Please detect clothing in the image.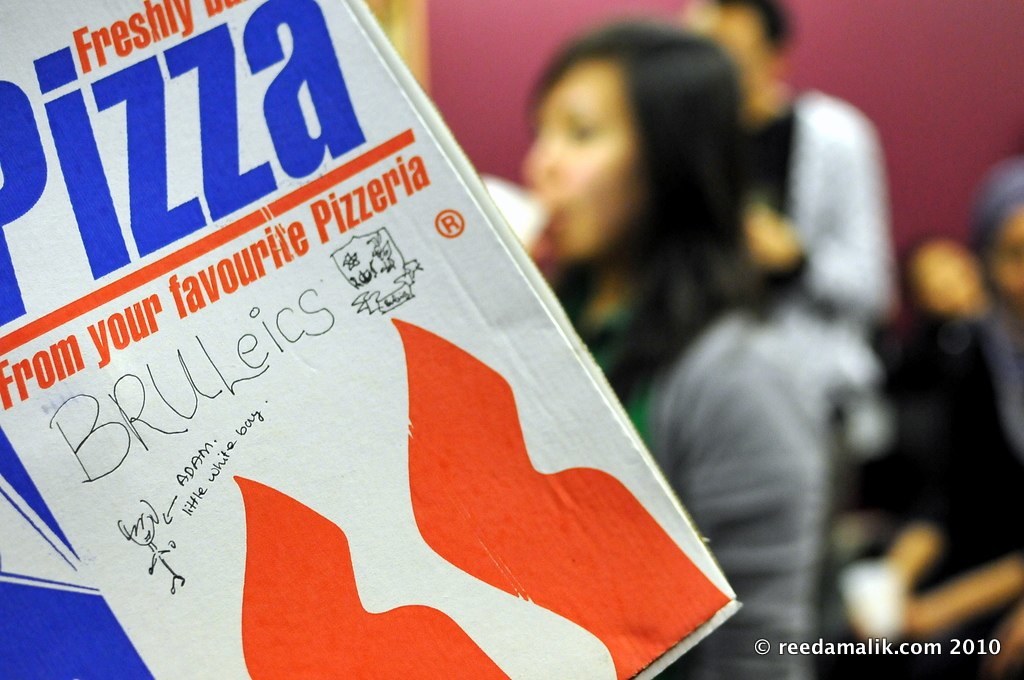
[left=754, top=81, right=898, bottom=460].
